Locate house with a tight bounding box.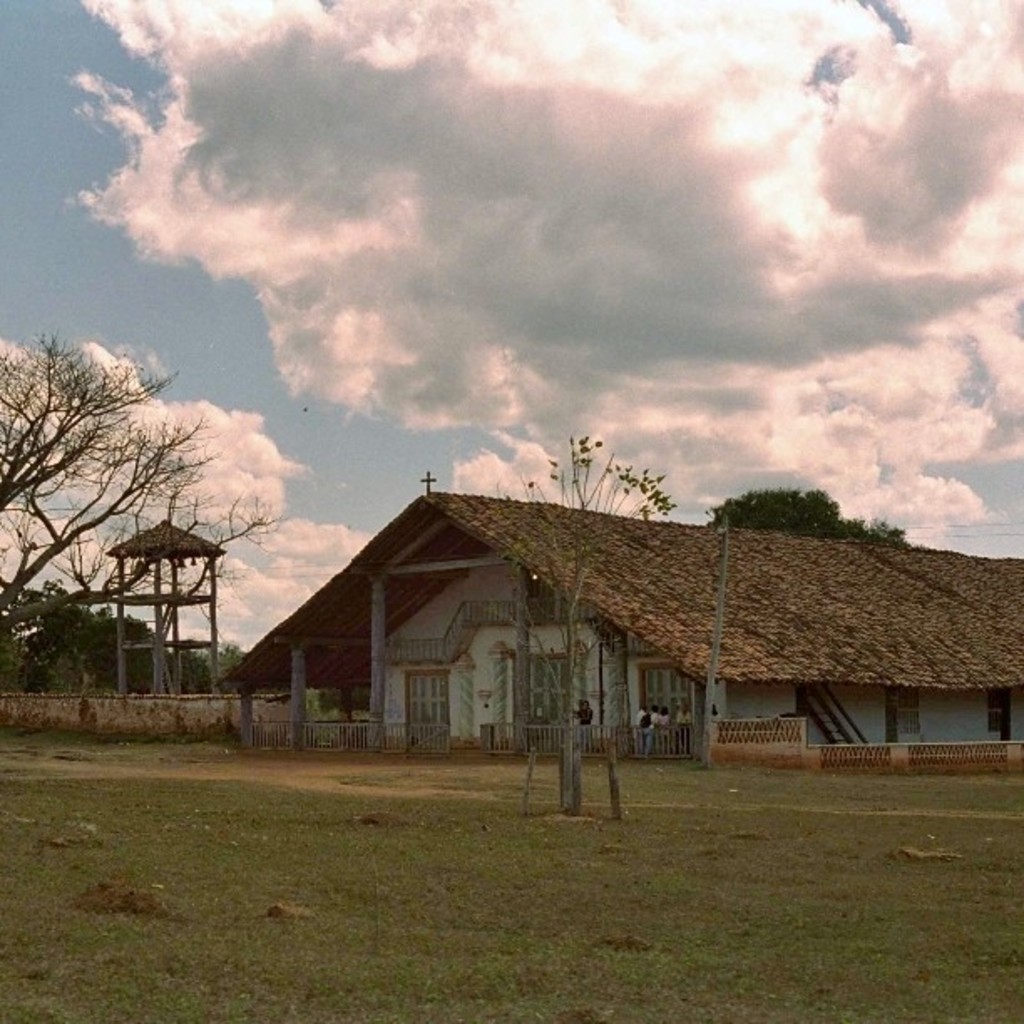
{"x1": 207, "y1": 489, "x2": 1022, "y2": 758}.
